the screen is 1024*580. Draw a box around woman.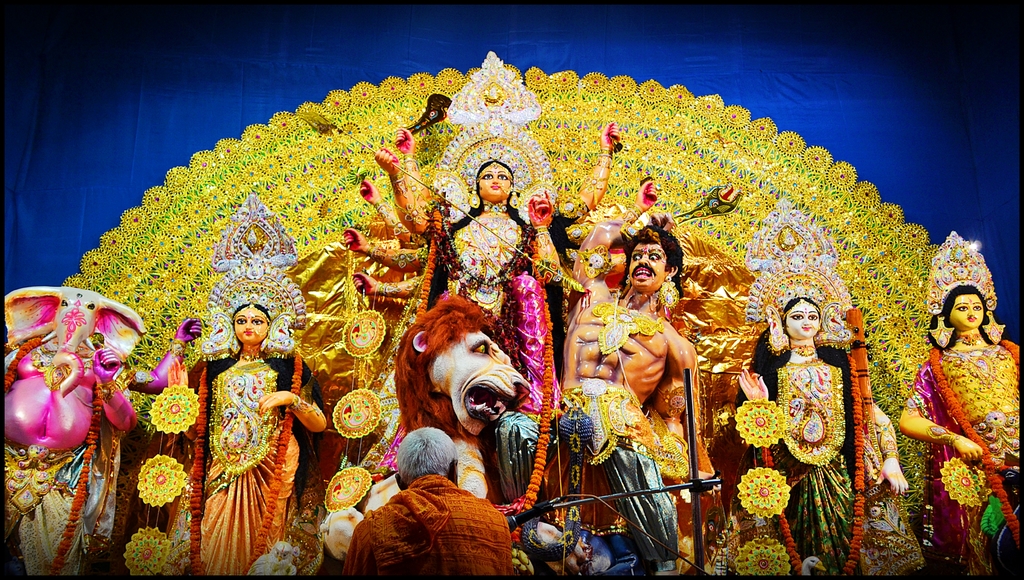
890 286 1023 579.
